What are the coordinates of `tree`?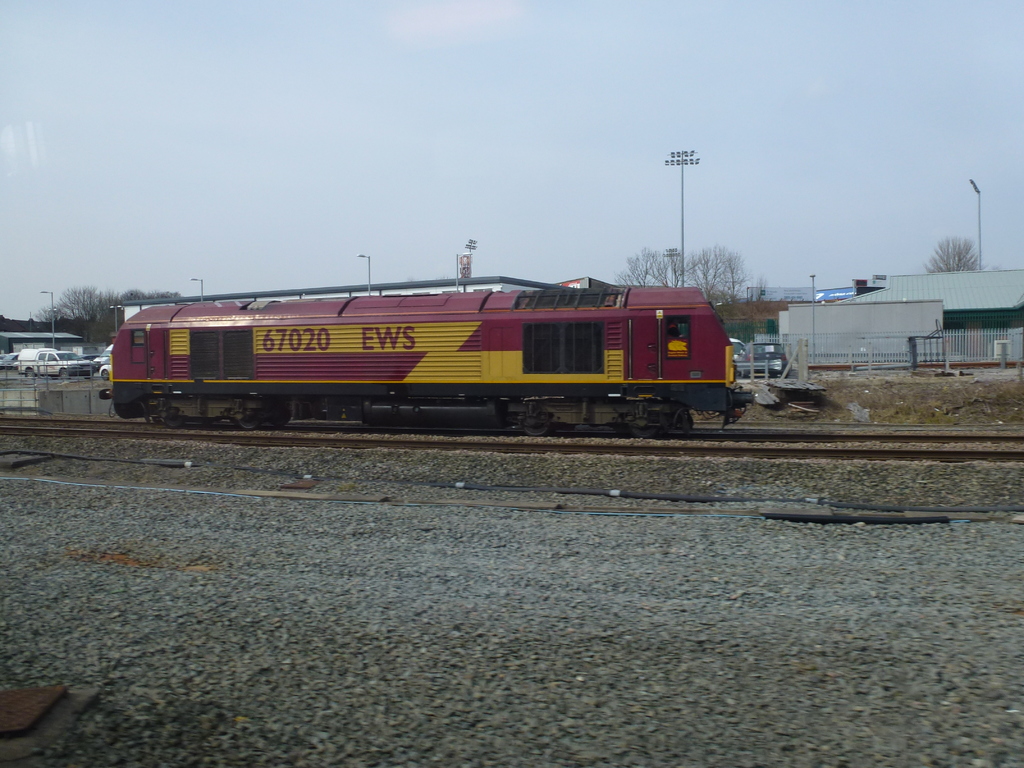
6:283:166:339.
